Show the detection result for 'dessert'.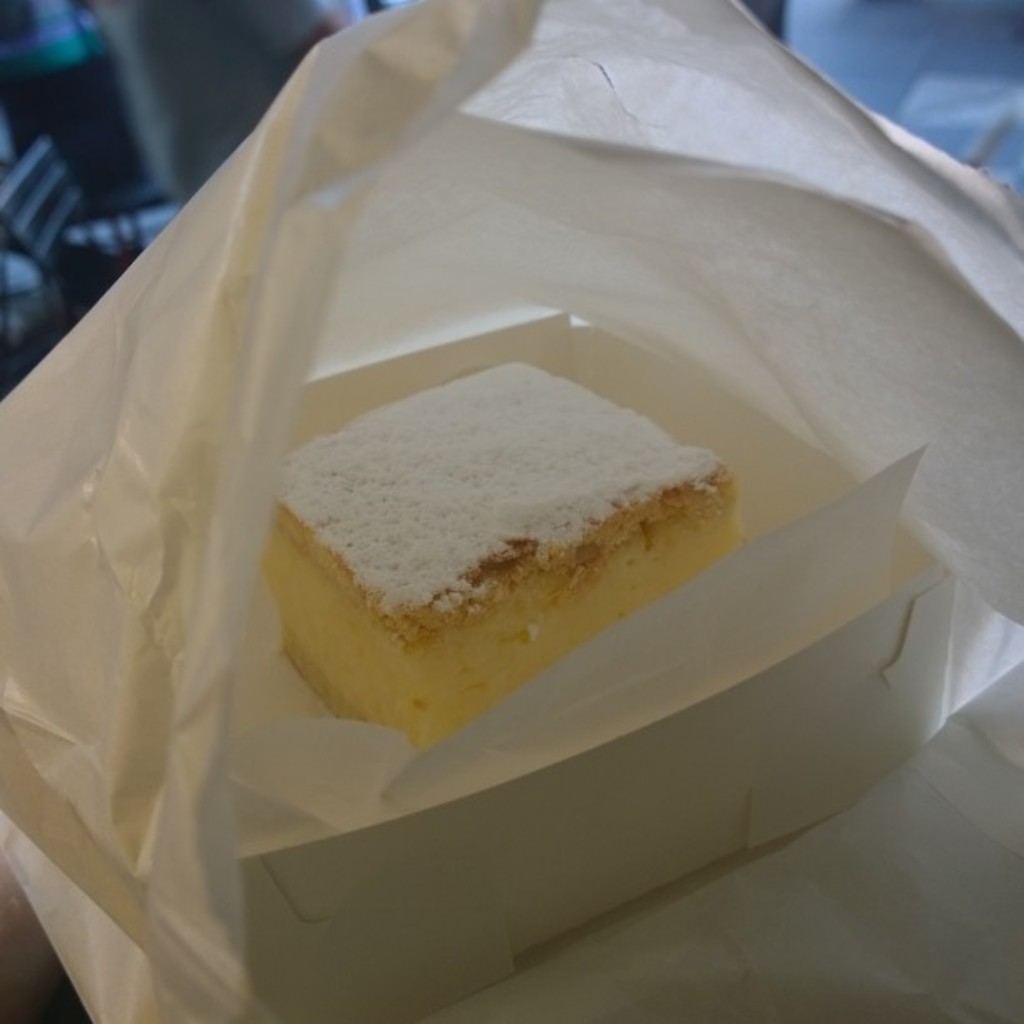
<bbox>239, 325, 755, 770</bbox>.
